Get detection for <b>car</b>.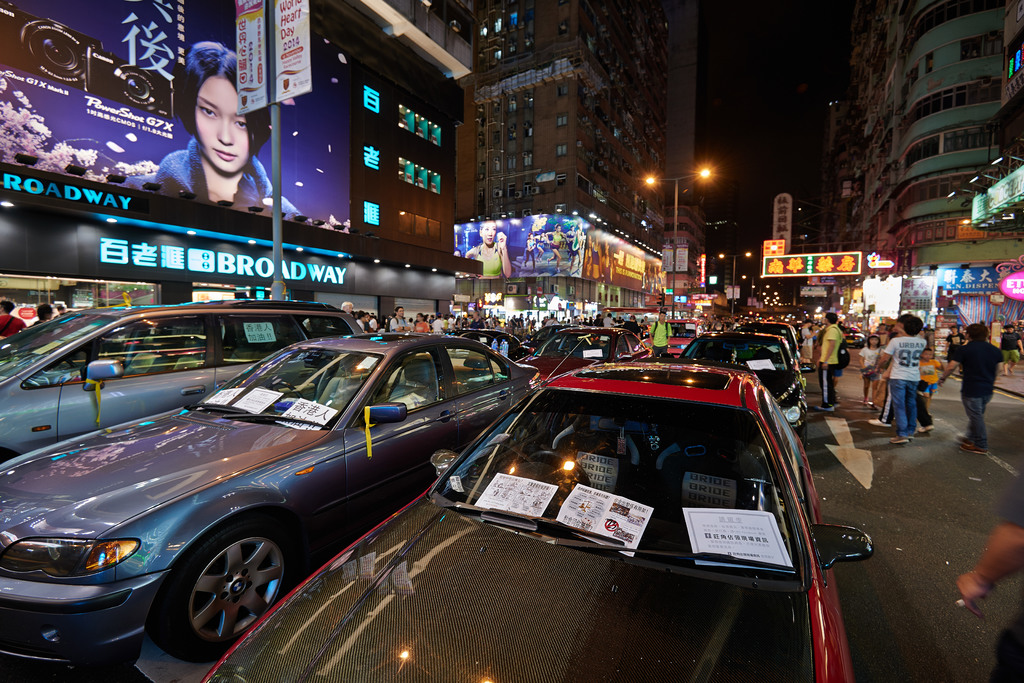
Detection: 462,333,528,357.
